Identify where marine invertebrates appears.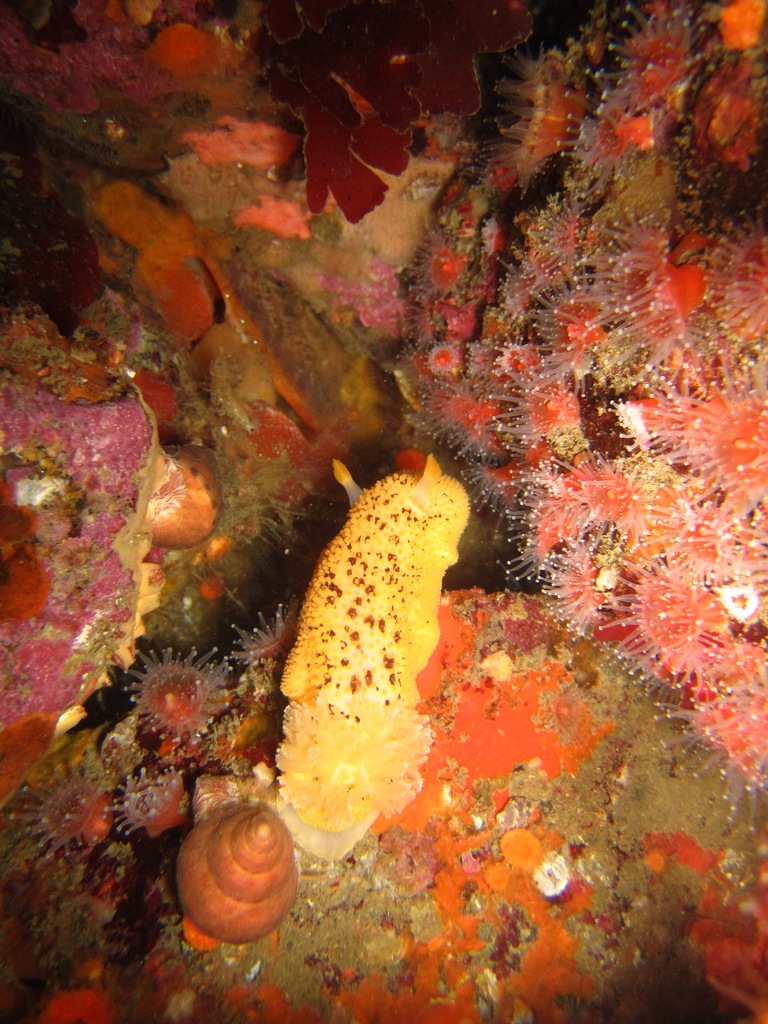
Appears at select_region(518, 280, 620, 385).
